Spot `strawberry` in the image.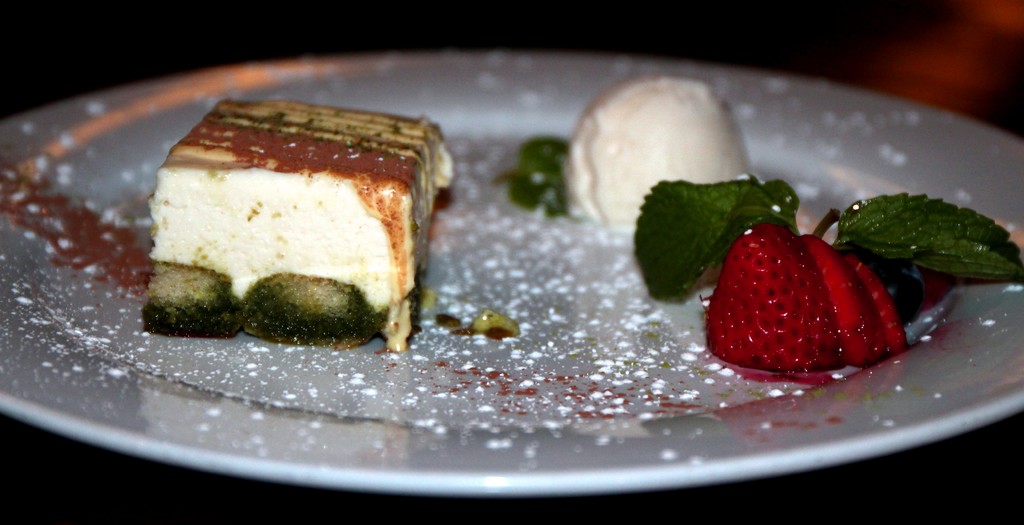
`strawberry` found at <bbox>685, 172, 898, 375</bbox>.
